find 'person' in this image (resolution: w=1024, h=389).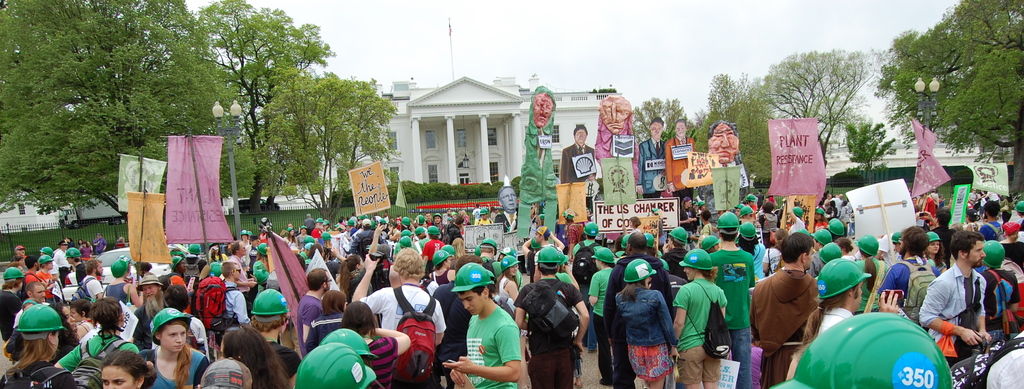
152,273,171,299.
